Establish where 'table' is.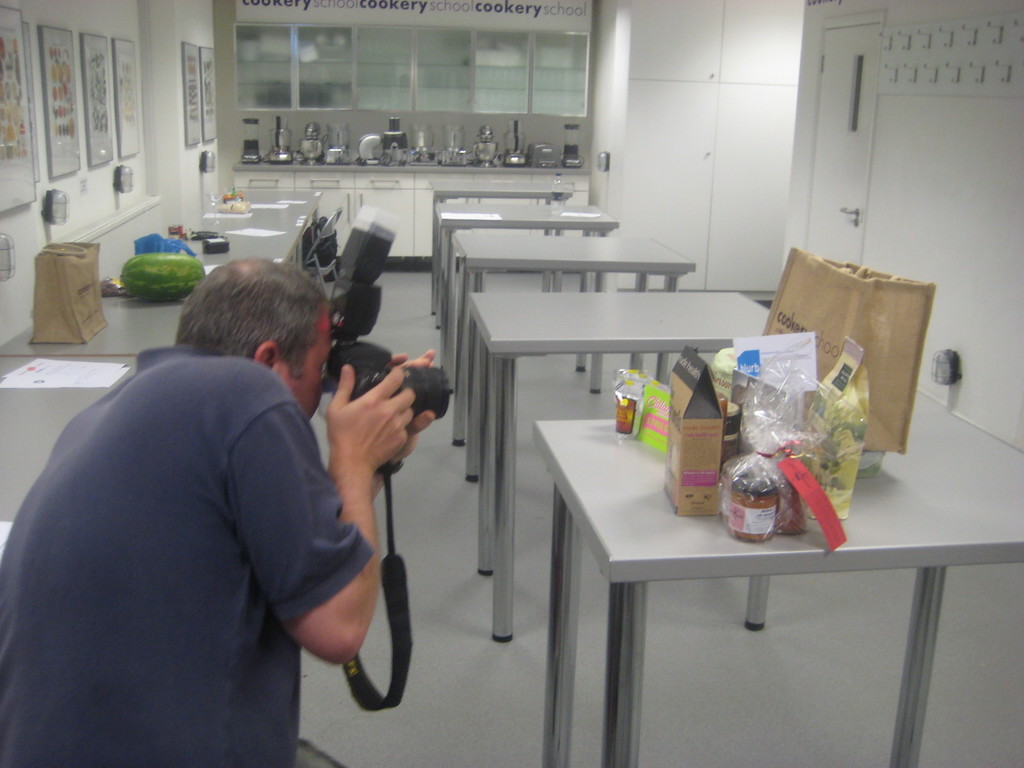
Established at crop(429, 182, 573, 303).
